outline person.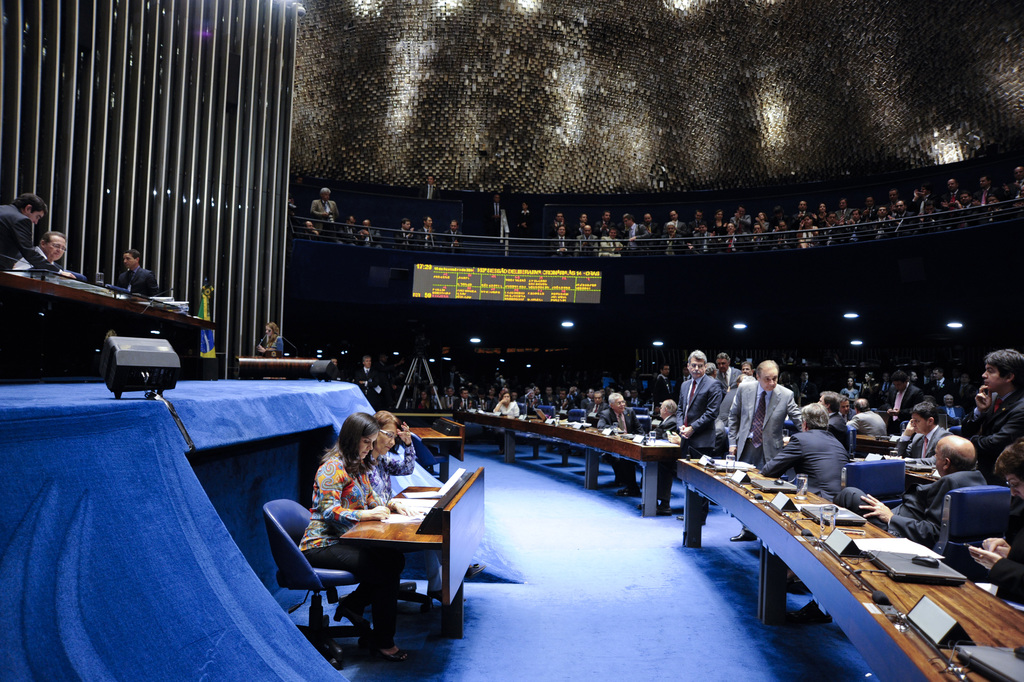
Outline: bbox=[299, 413, 408, 662].
